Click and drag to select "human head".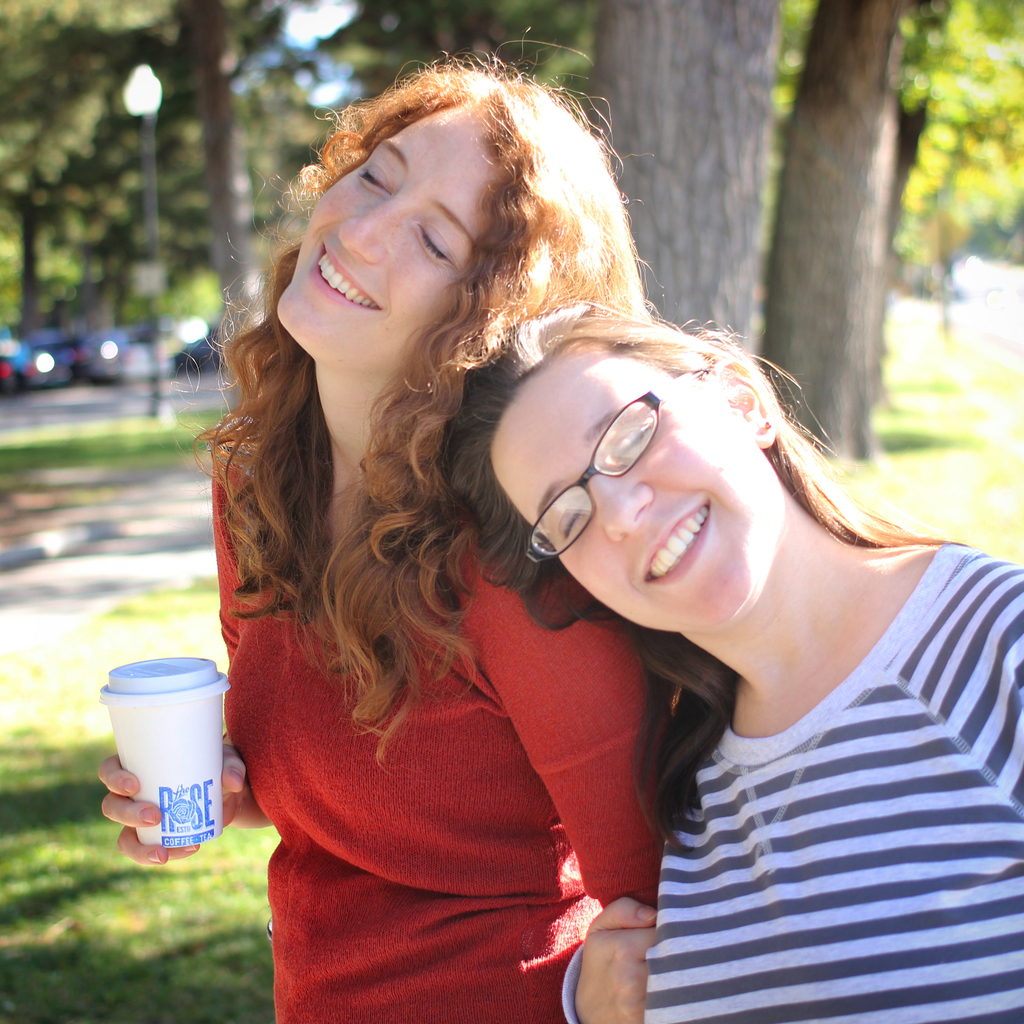
Selection: [259,52,627,392].
